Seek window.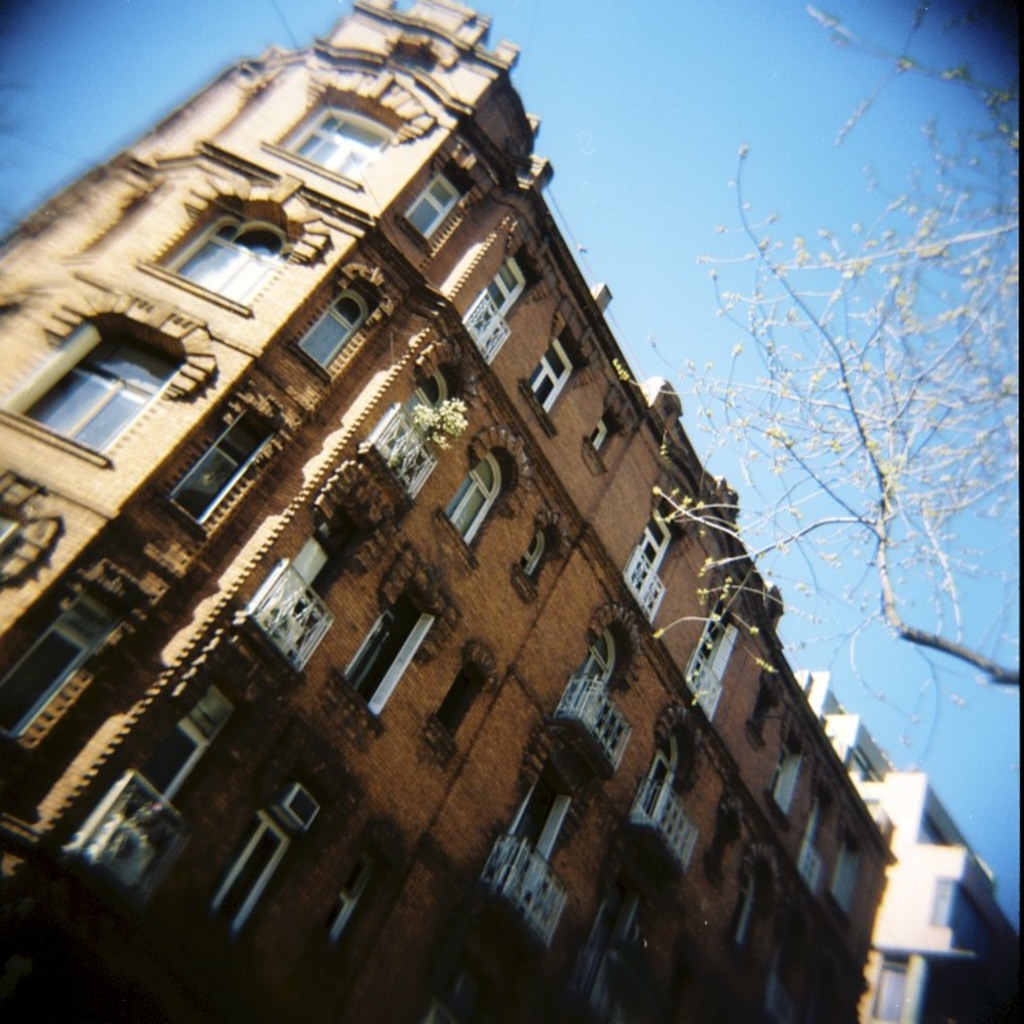
{"left": 833, "top": 836, "right": 864, "bottom": 907}.
